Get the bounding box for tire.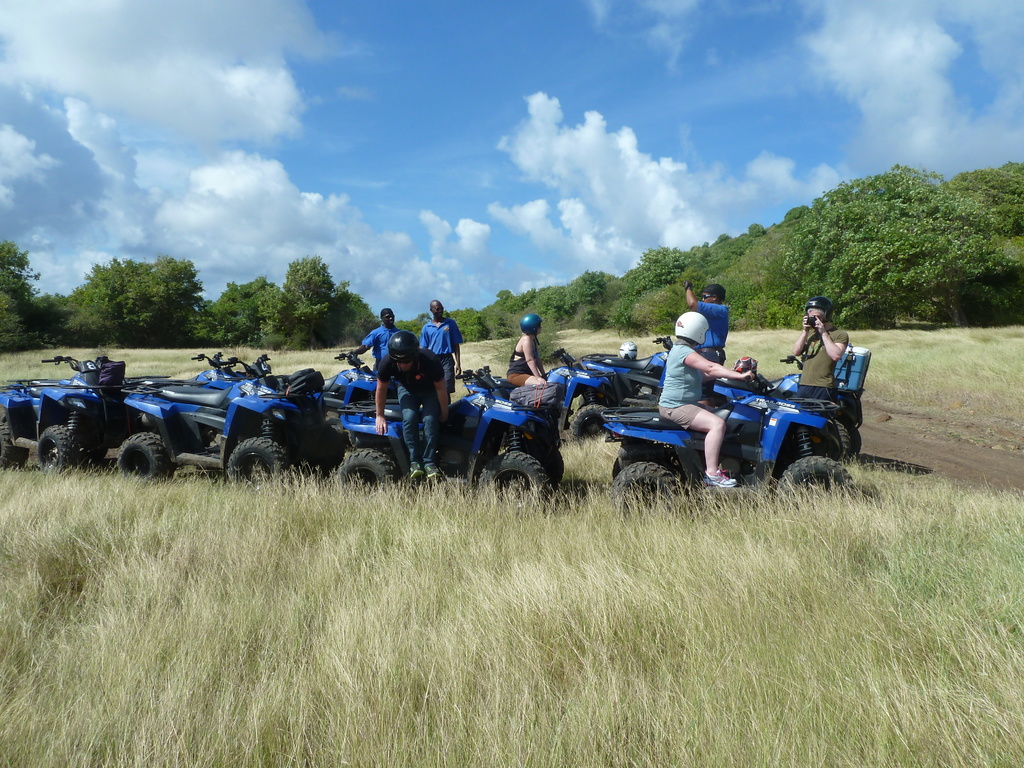
bbox(0, 420, 29, 468).
